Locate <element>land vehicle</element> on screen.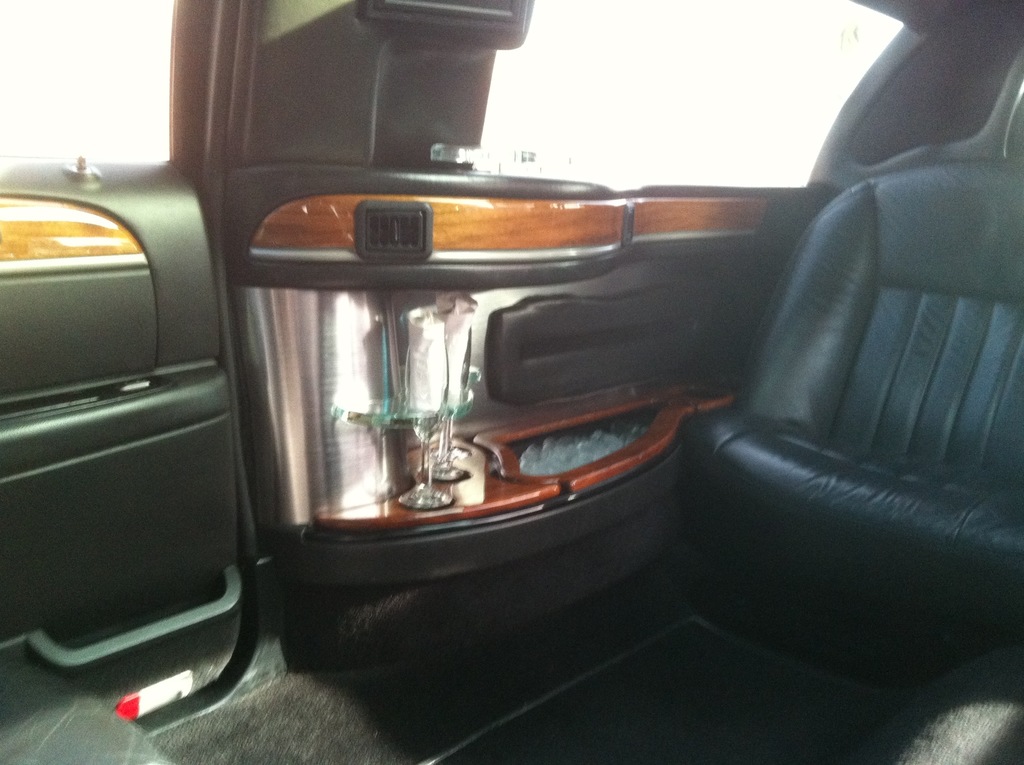
On screen at {"x1": 0, "y1": 0, "x2": 1023, "y2": 764}.
